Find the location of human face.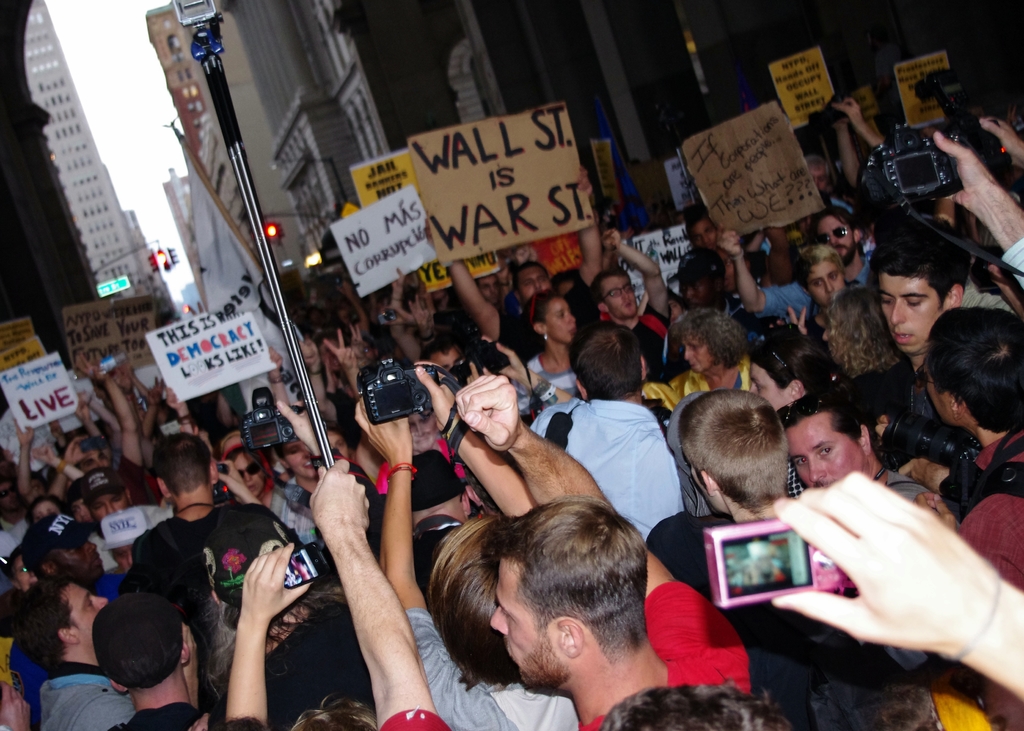
Location: left=543, top=298, right=573, bottom=342.
